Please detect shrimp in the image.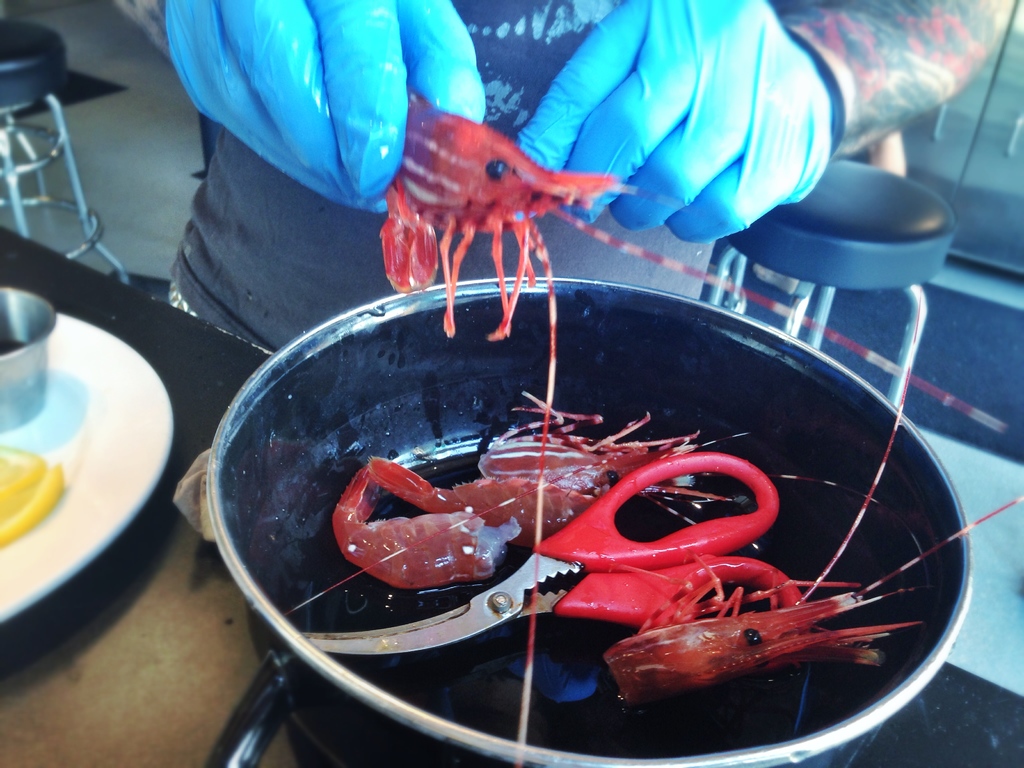
(332,450,602,590).
